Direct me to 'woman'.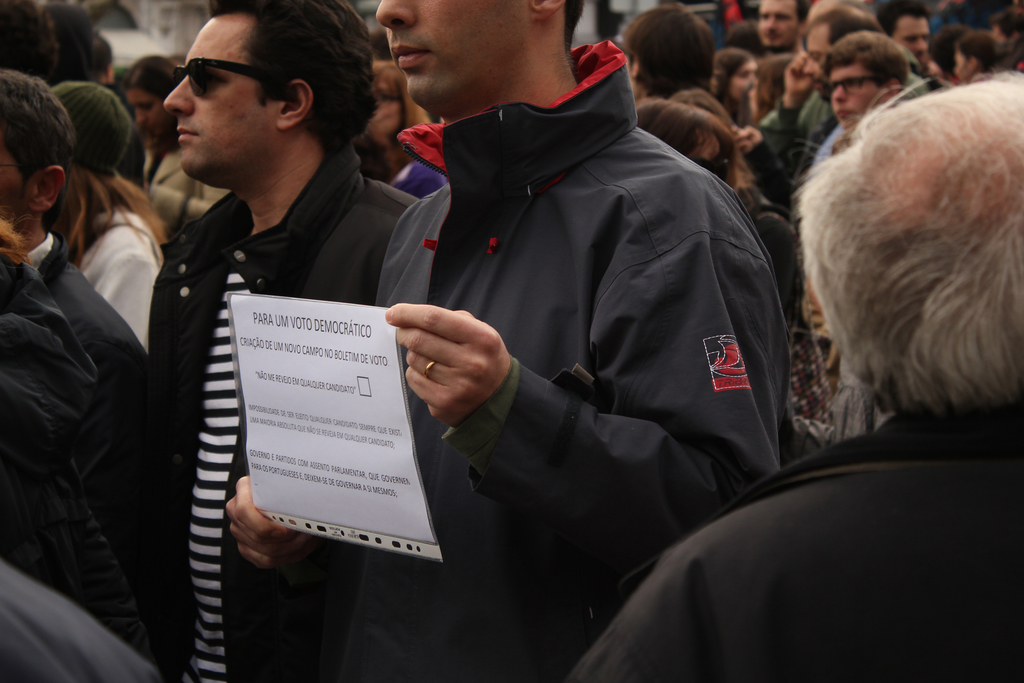
Direction: <box>44,72,172,349</box>.
